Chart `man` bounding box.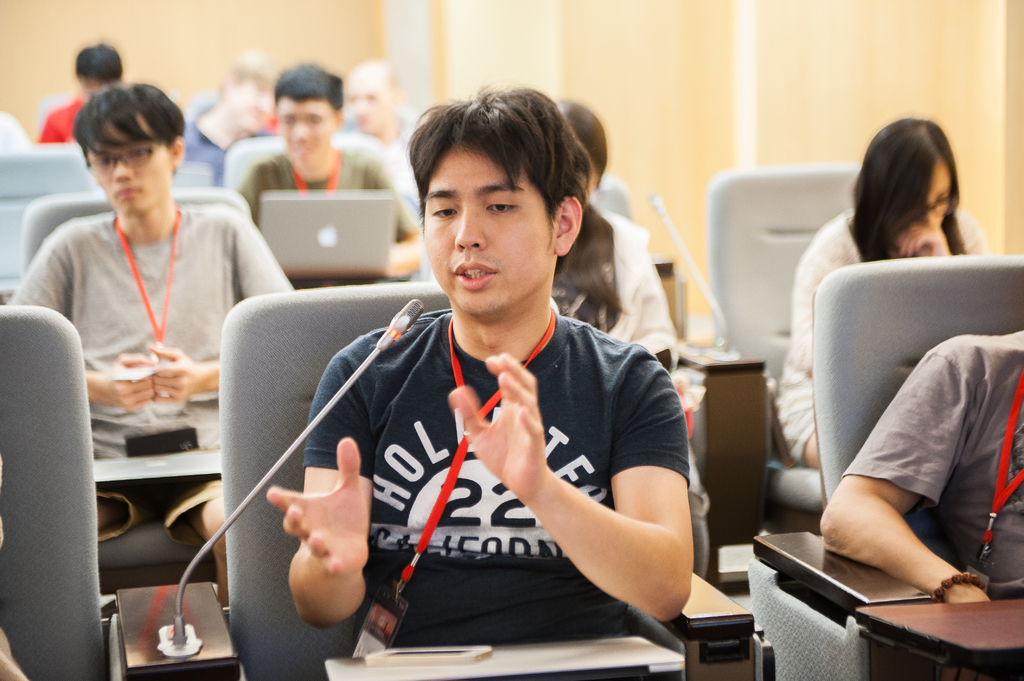
Charted: box=[202, 111, 726, 655].
